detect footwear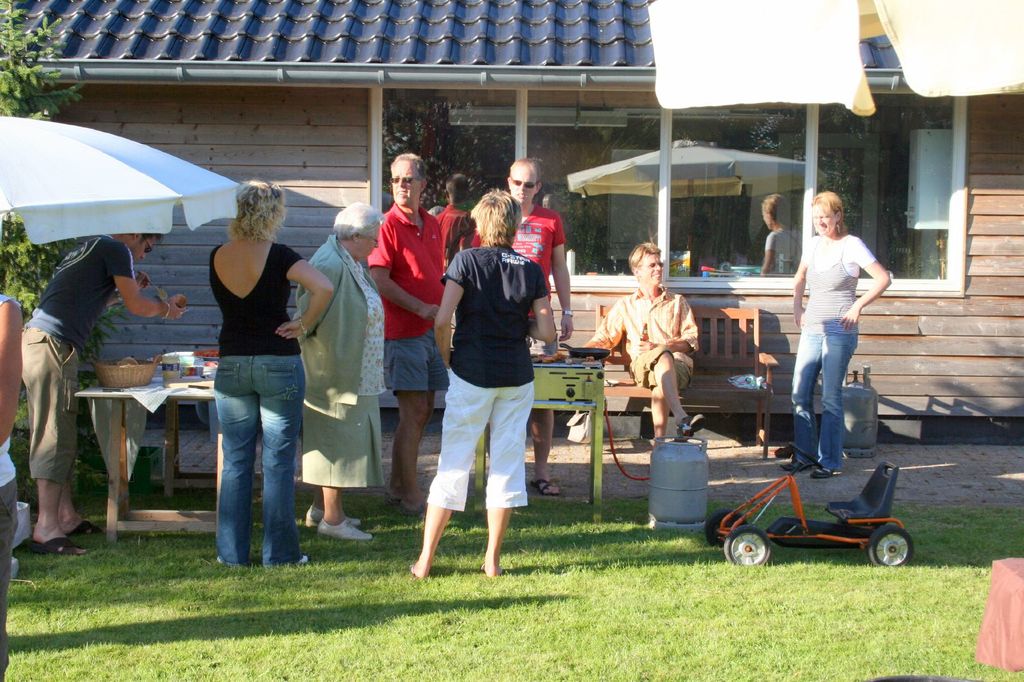
406:560:418:582
